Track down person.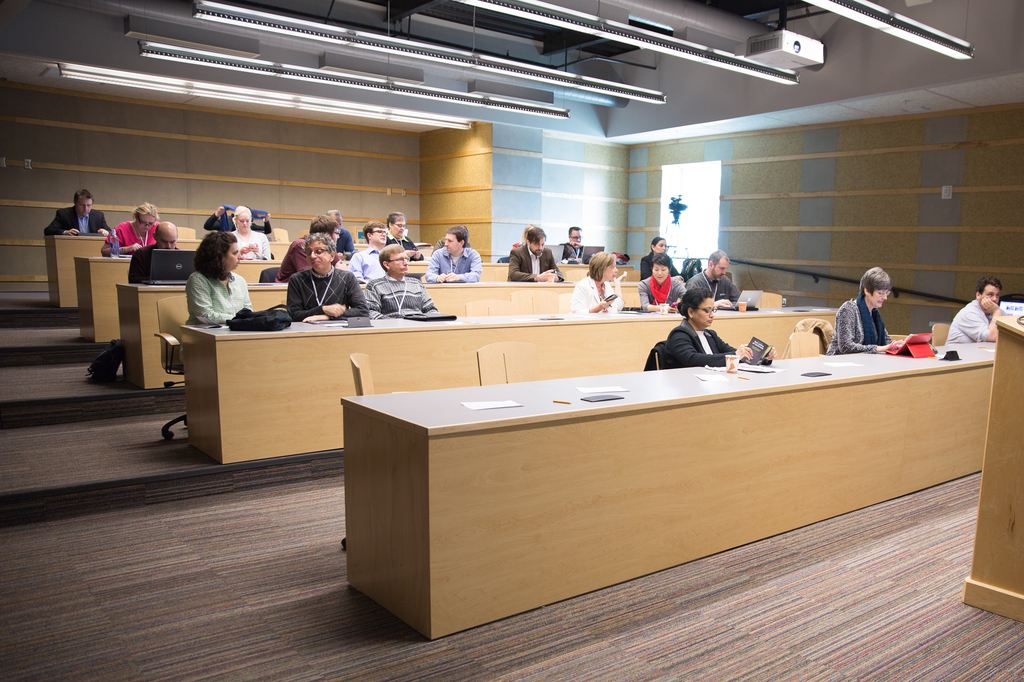
Tracked to {"x1": 344, "y1": 216, "x2": 388, "y2": 279}.
